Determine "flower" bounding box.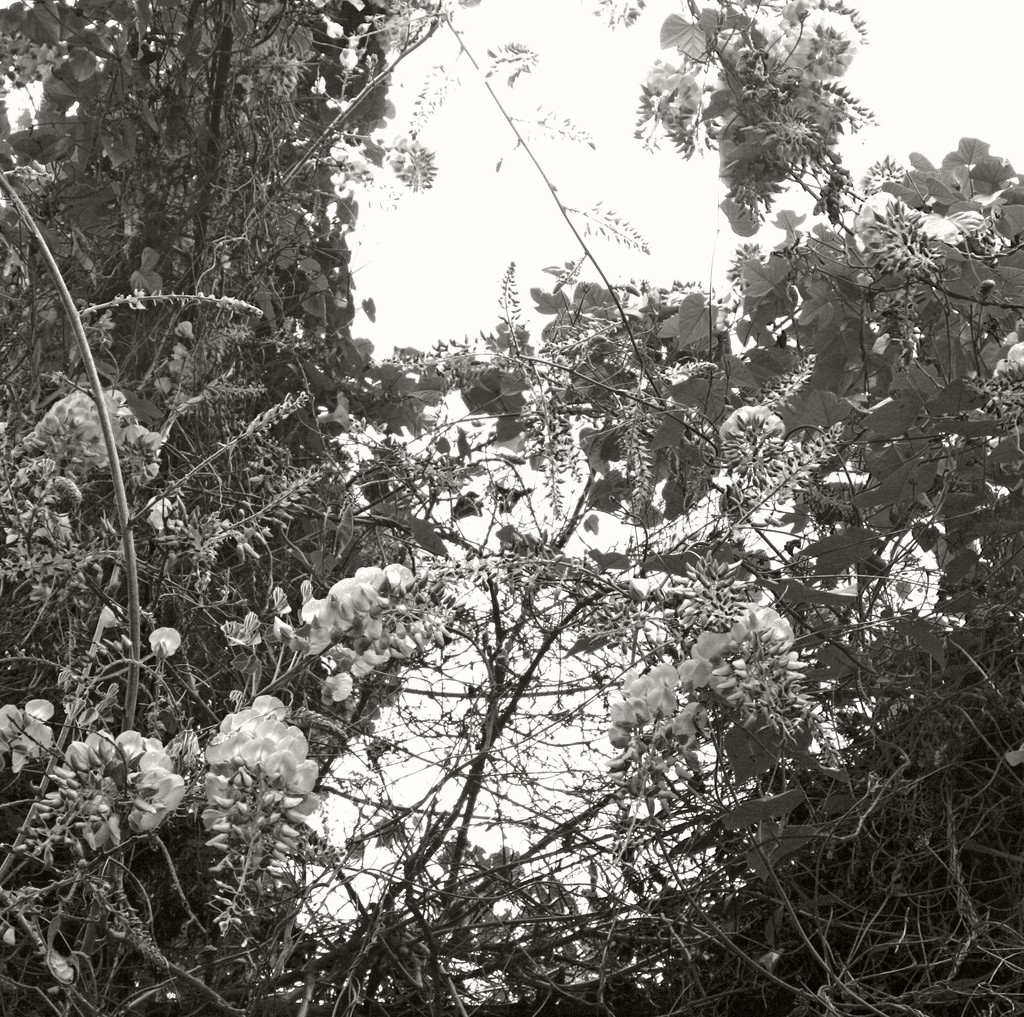
Determined: select_region(991, 326, 1023, 399).
